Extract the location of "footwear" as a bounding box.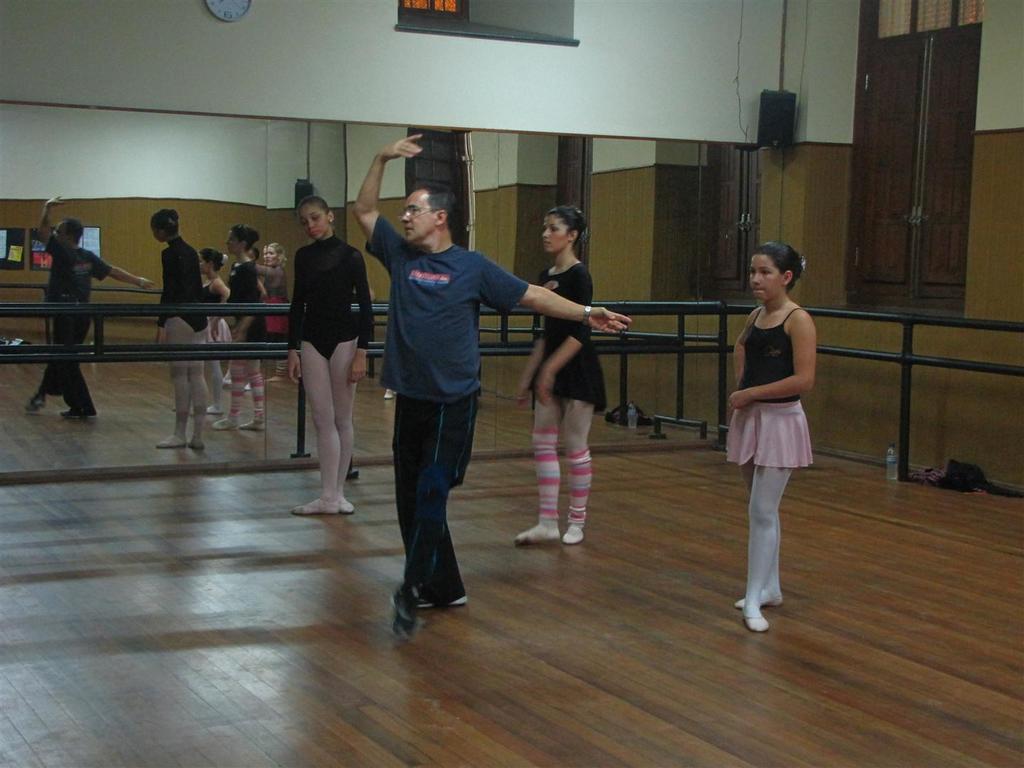
(x1=511, y1=521, x2=563, y2=546).
